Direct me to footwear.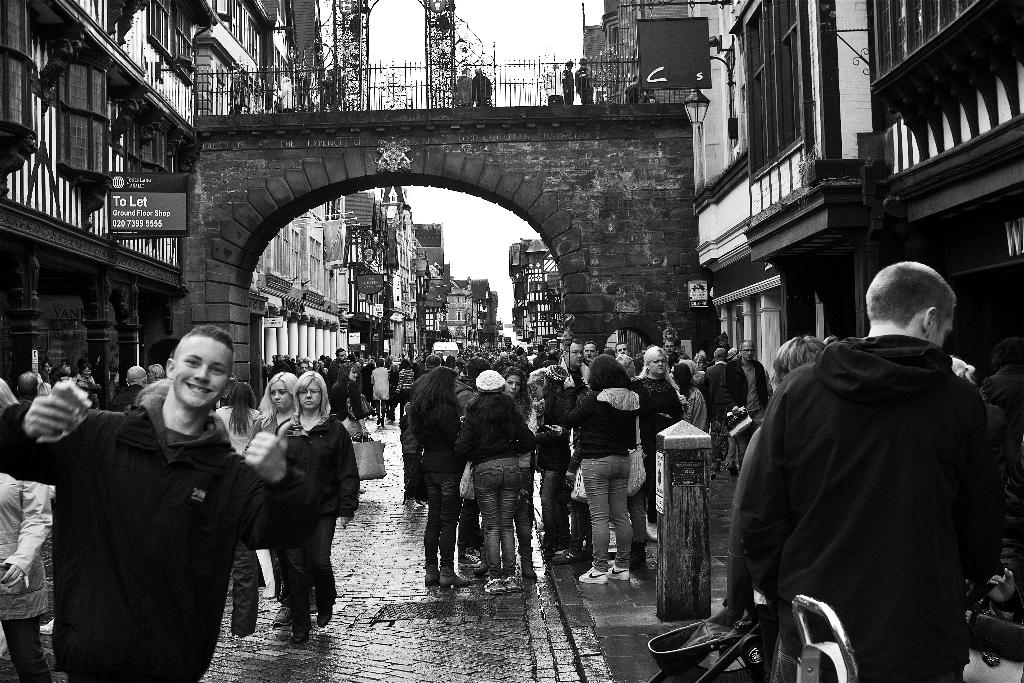
Direction: region(548, 545, 580, 561).
